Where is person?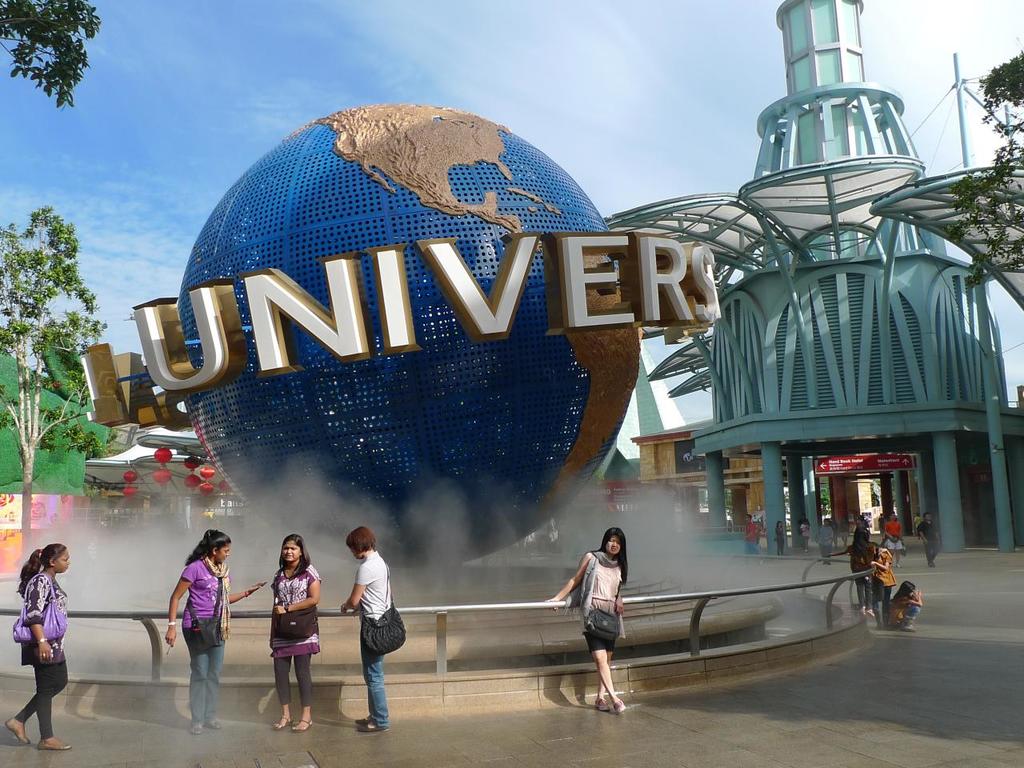
[left=346, top=529, right=406, bottom=726].
